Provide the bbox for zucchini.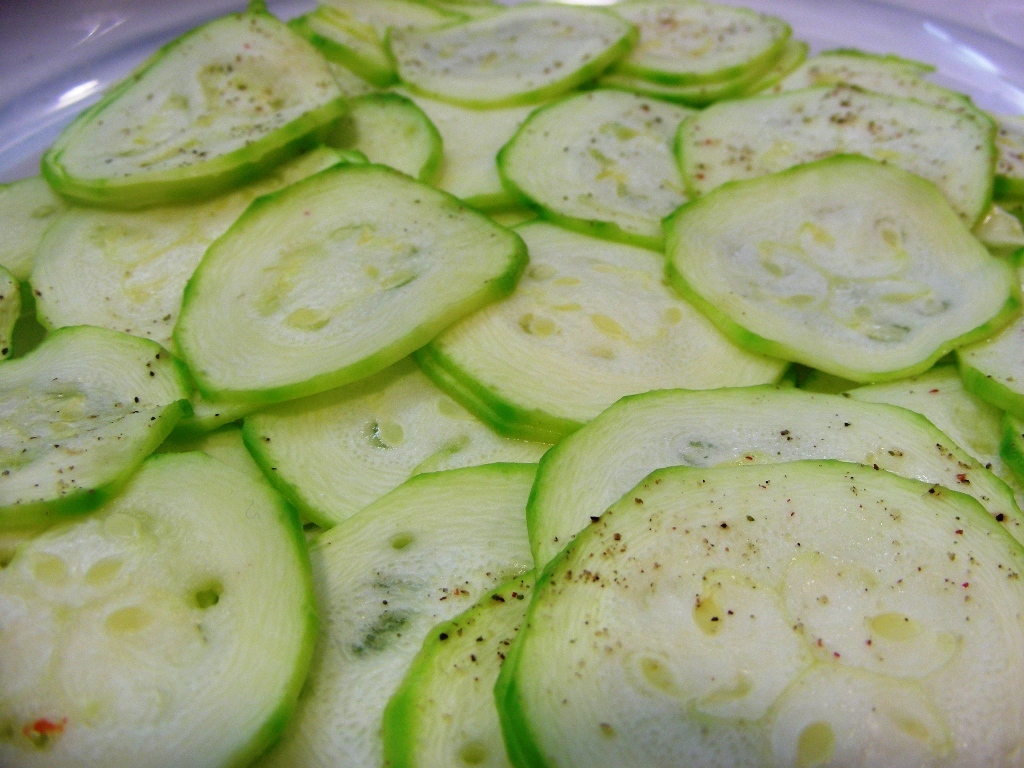
detection(332, 85, 443, 186).
